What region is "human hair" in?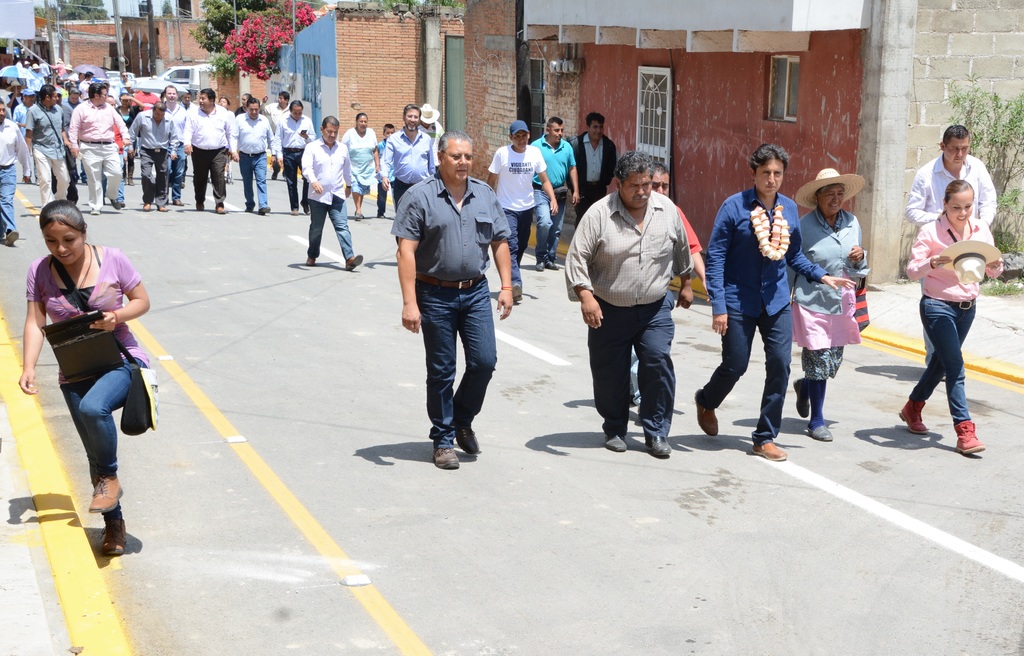
Rect(749, 142, 790, 181).
